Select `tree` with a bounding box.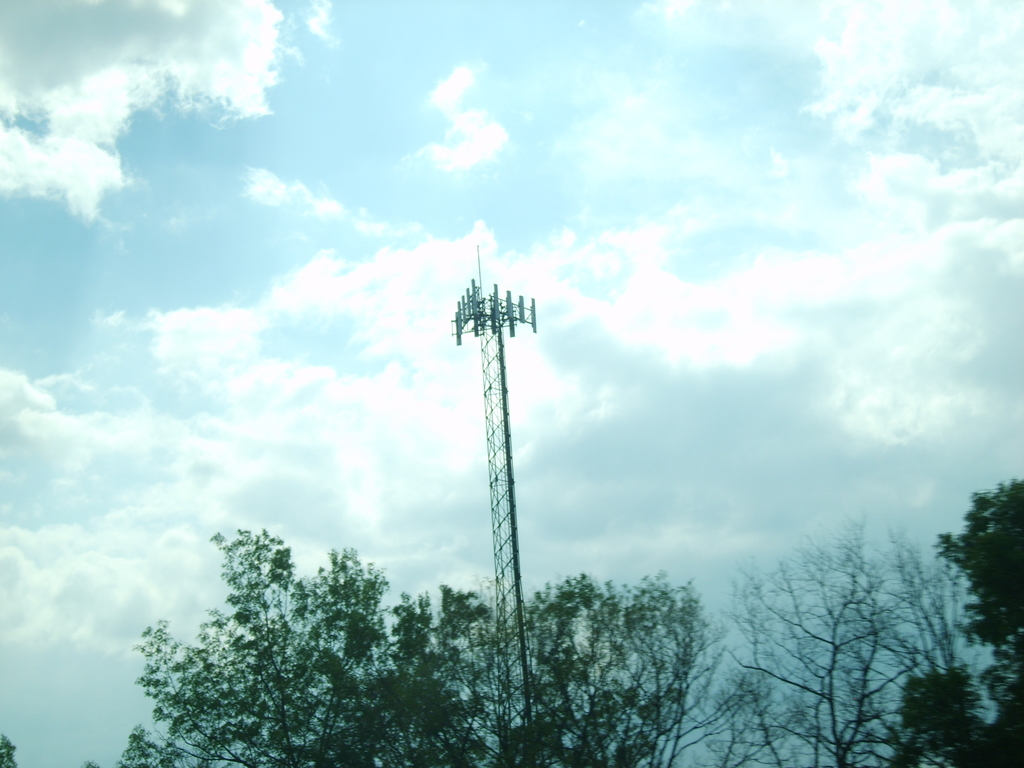
left=683, top=524, right=983, bottom=767.
